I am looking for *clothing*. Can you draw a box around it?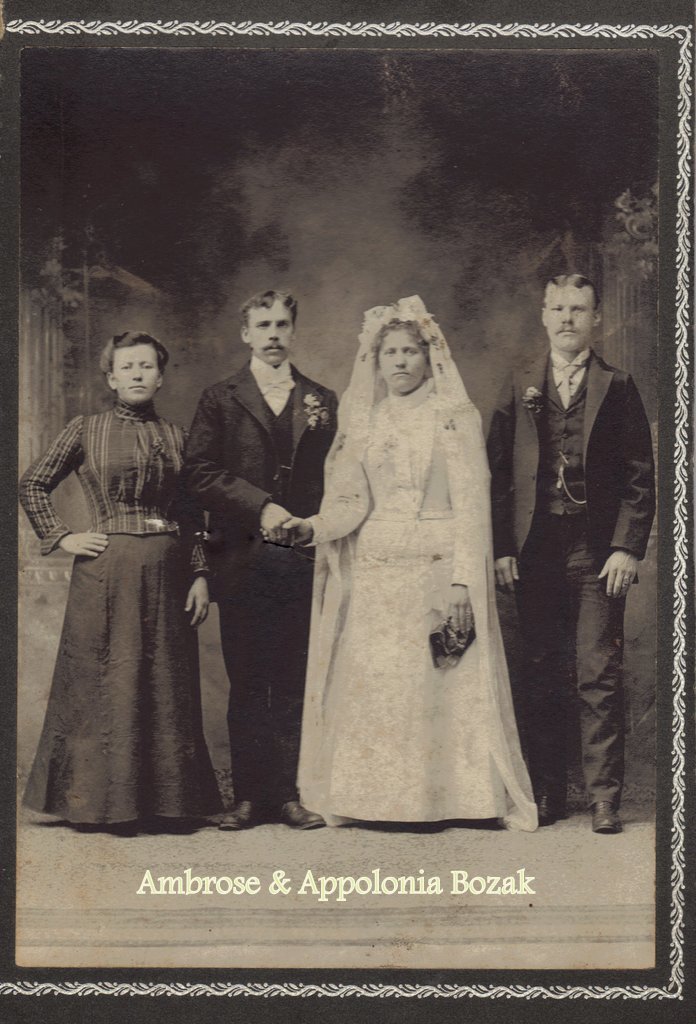
Sure, the bounding box is (x1=179, y1=350, x2=337, y2=809).
